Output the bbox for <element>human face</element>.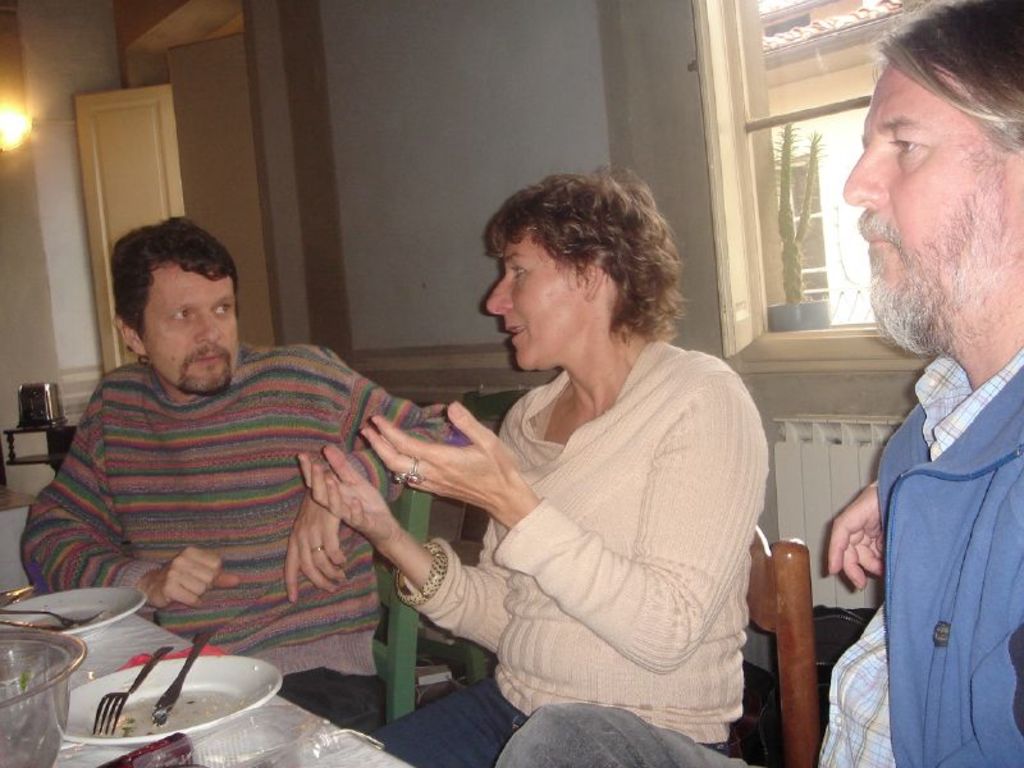
[480, 233, 586, 367].
